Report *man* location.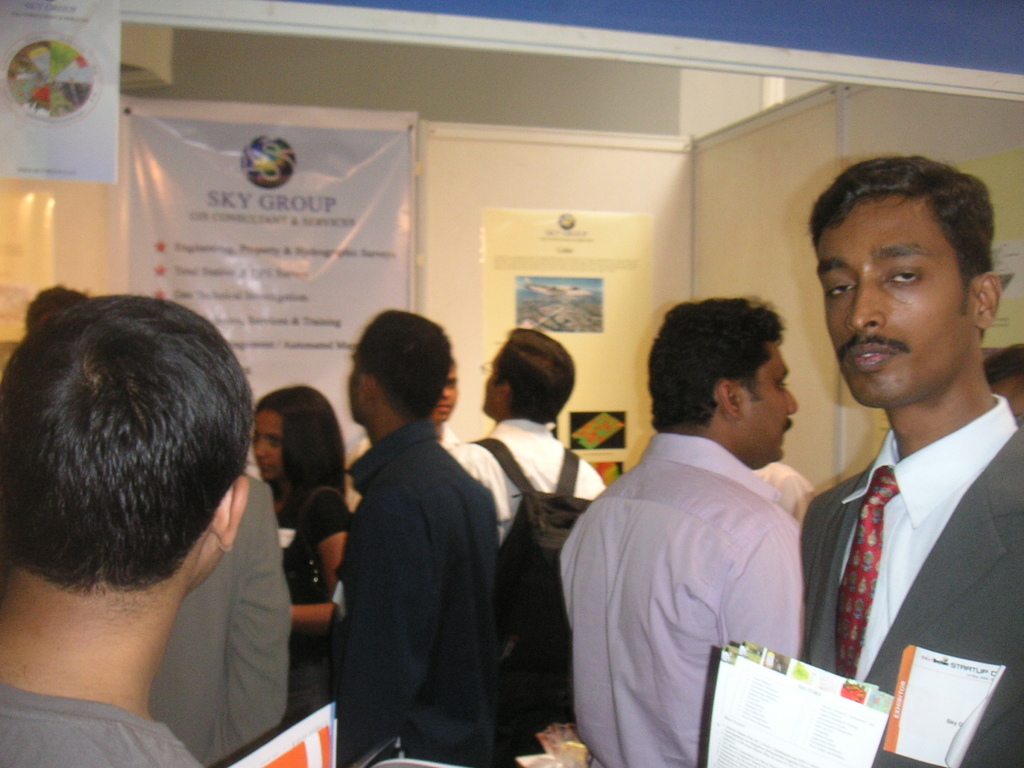
Report: <region>435, 357, 460, 450</region>.
